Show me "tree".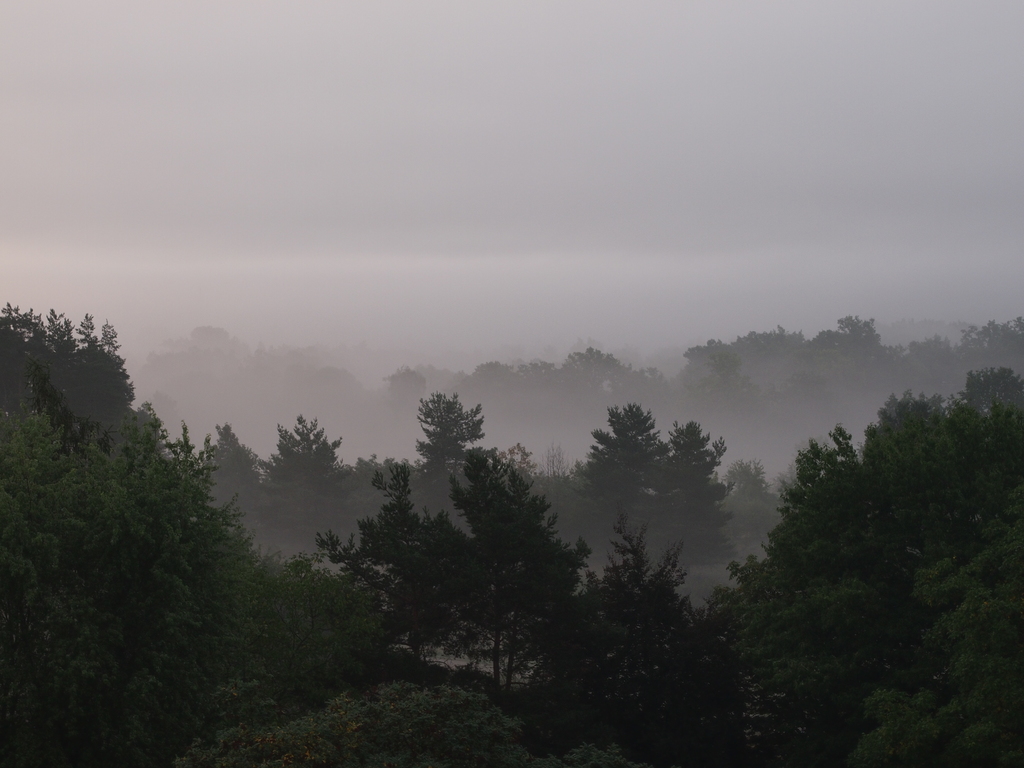
"tree" is here: [left=431, top=450, right=595, bottom=694].
